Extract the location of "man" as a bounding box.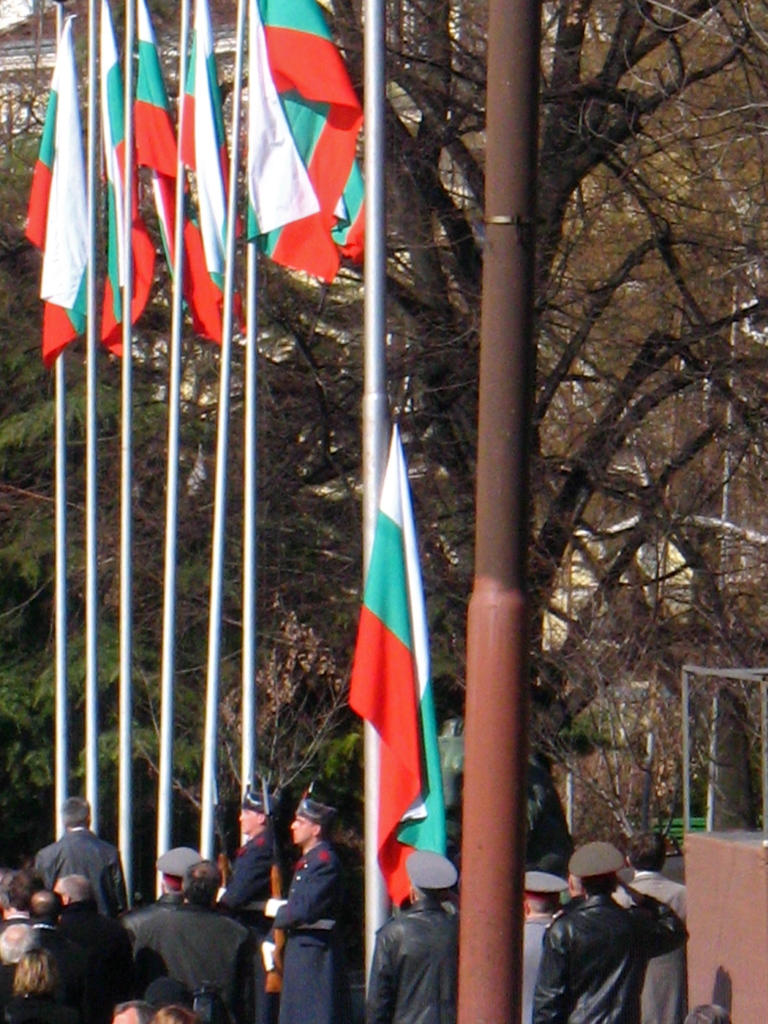
crop(113, 1000, 161, 1023).
